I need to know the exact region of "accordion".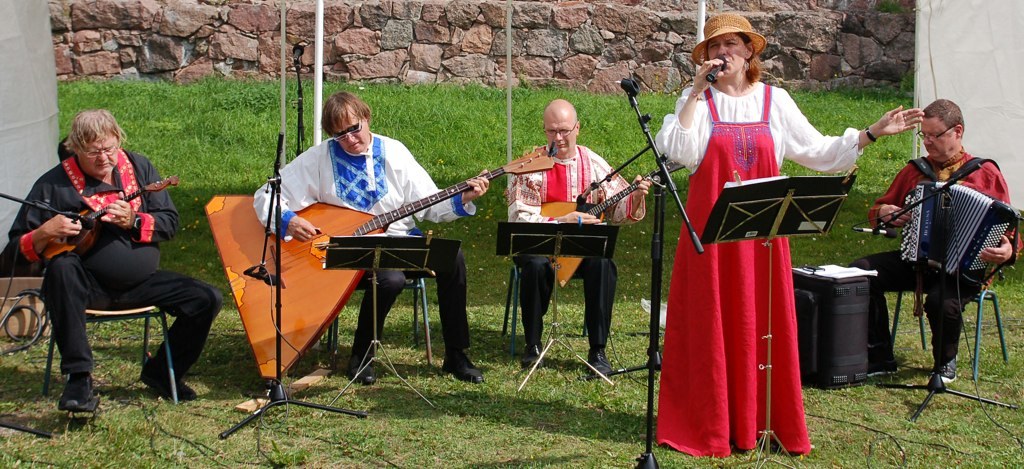
Region: x1=894 y1=160 x2=1006 y2=287.
